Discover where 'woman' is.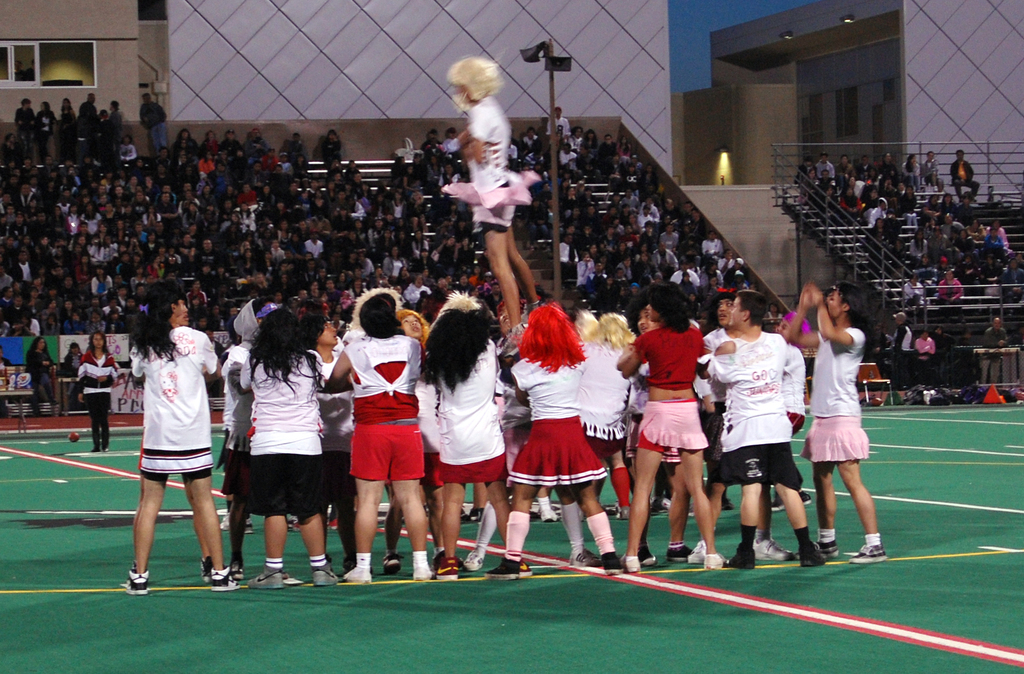
Discovered at [480, 292, 628, 576].
